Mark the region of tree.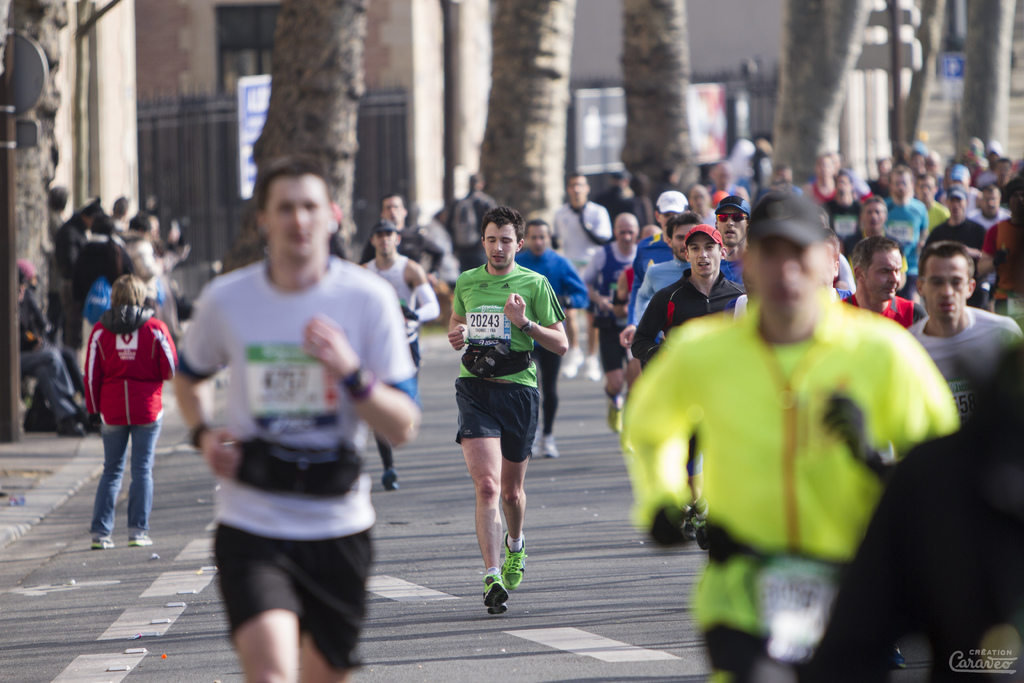
Region: <box>223,0,369,272</box>.
